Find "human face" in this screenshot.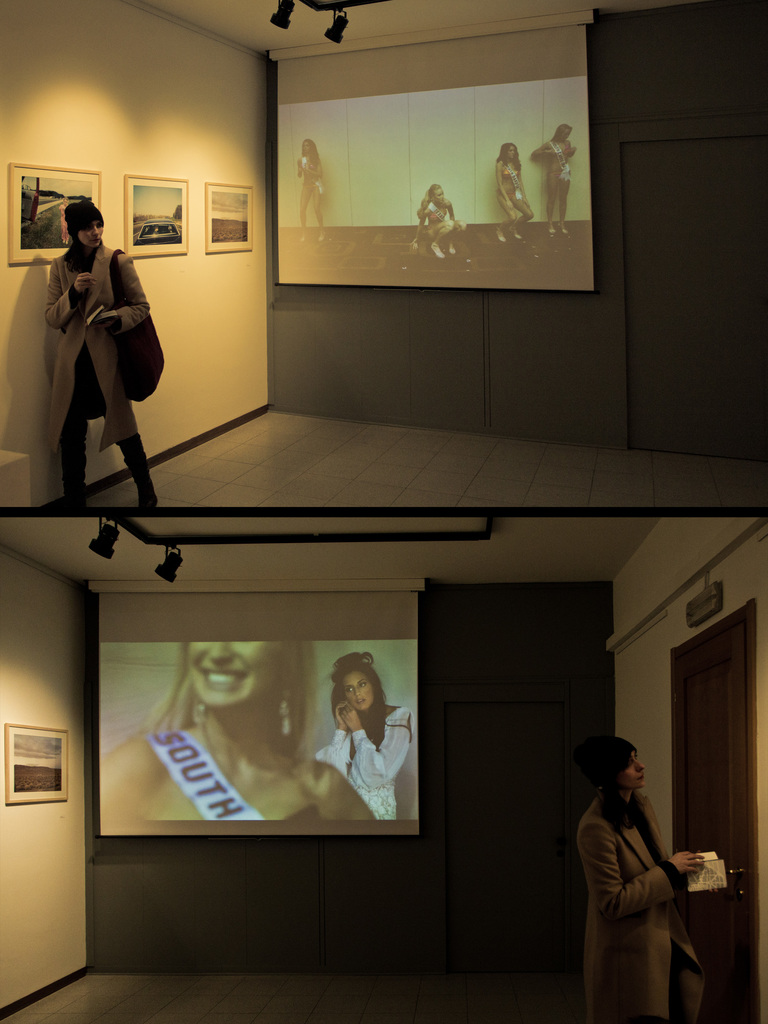
The bounding box for "human face" is [171,631,286,720].
